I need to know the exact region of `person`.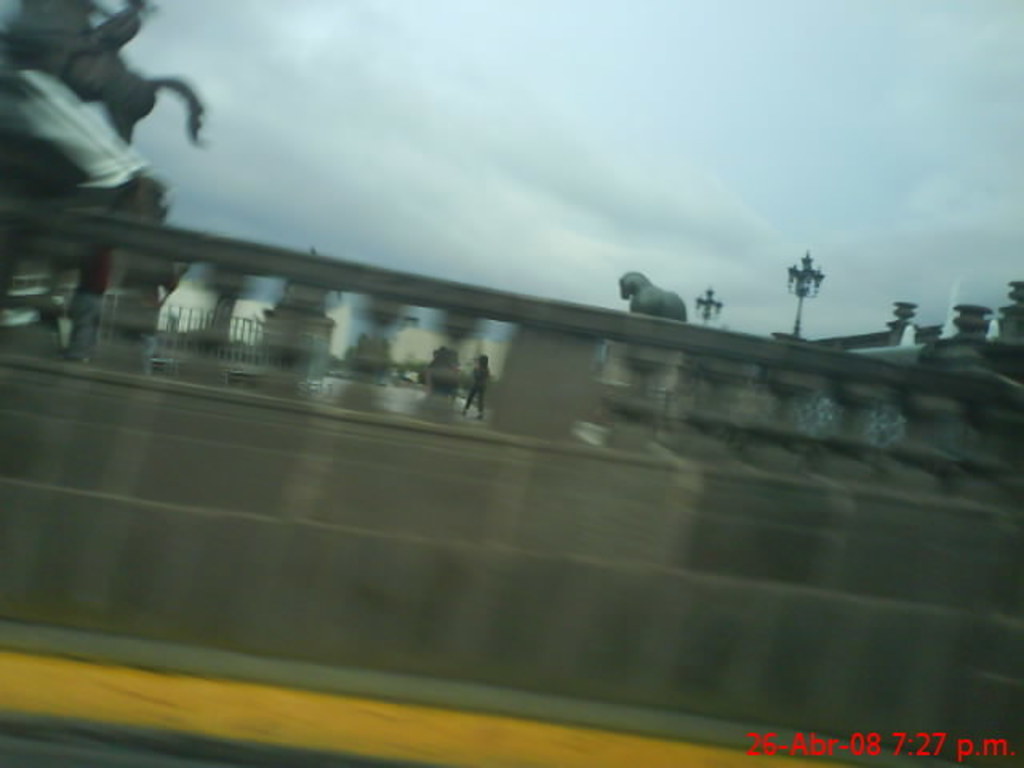
Region: Rect(458, 347, 493, 424).
